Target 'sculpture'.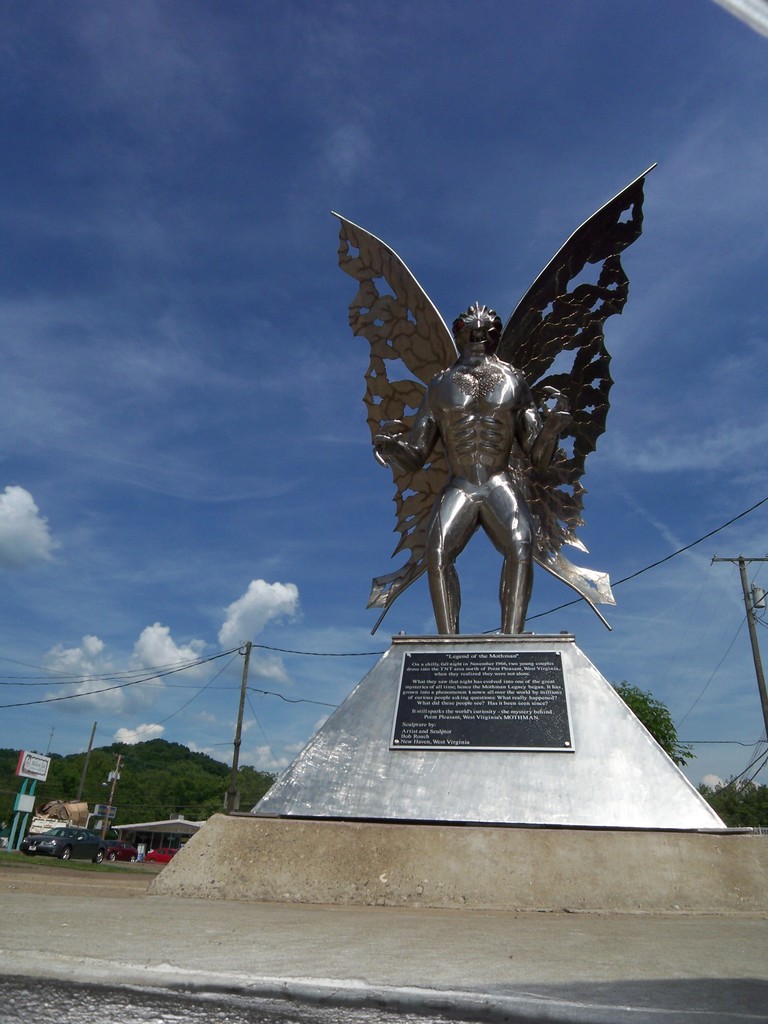
Target region: Rect(307, 172, 648, 705).
